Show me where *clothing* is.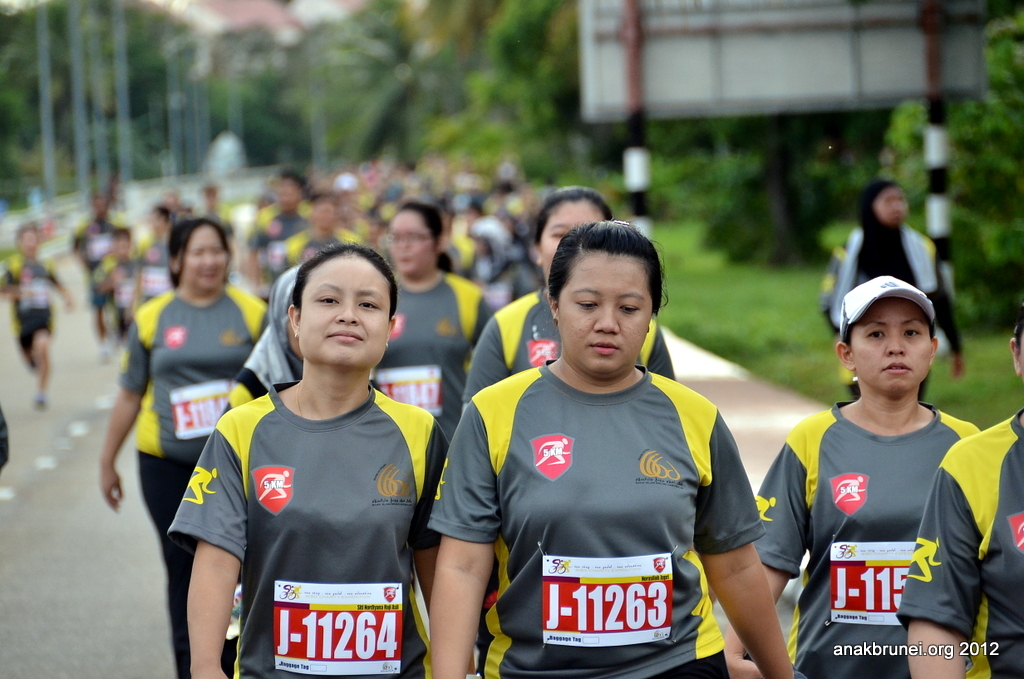
*clothing* is at 184,348,439,657.
